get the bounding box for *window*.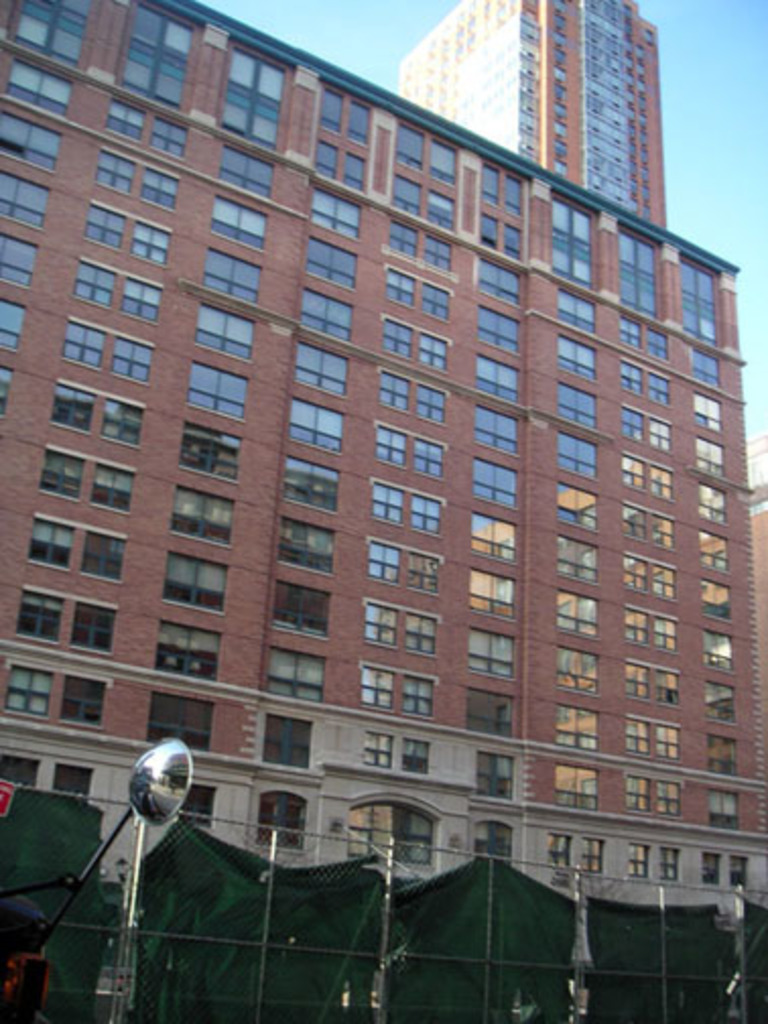
[2,295,30,341].
